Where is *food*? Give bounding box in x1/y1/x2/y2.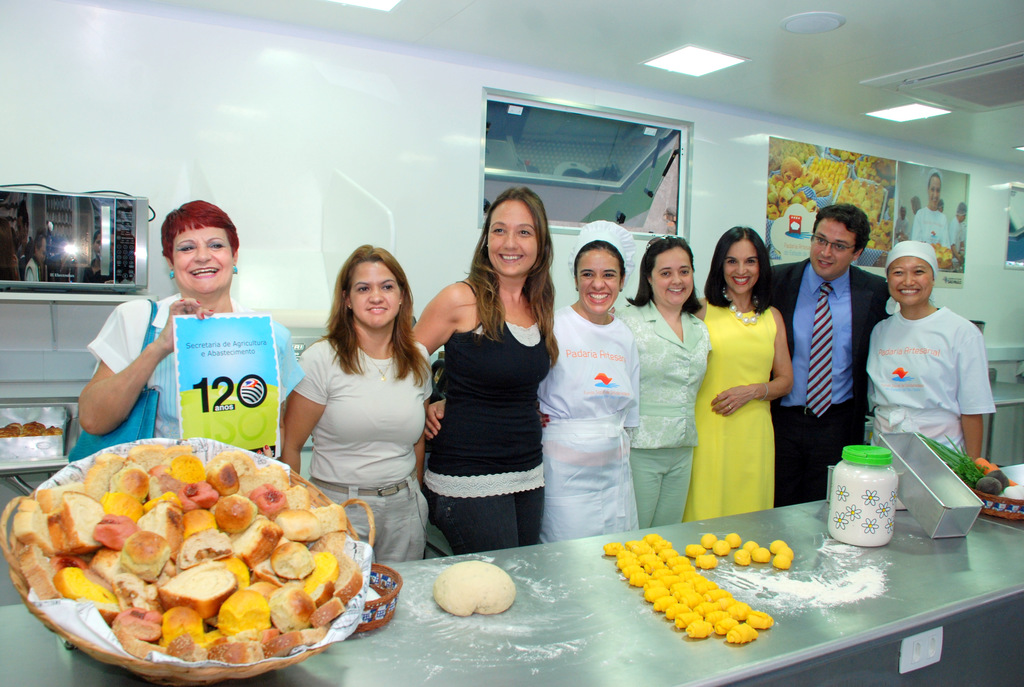
685/543/706/558.
